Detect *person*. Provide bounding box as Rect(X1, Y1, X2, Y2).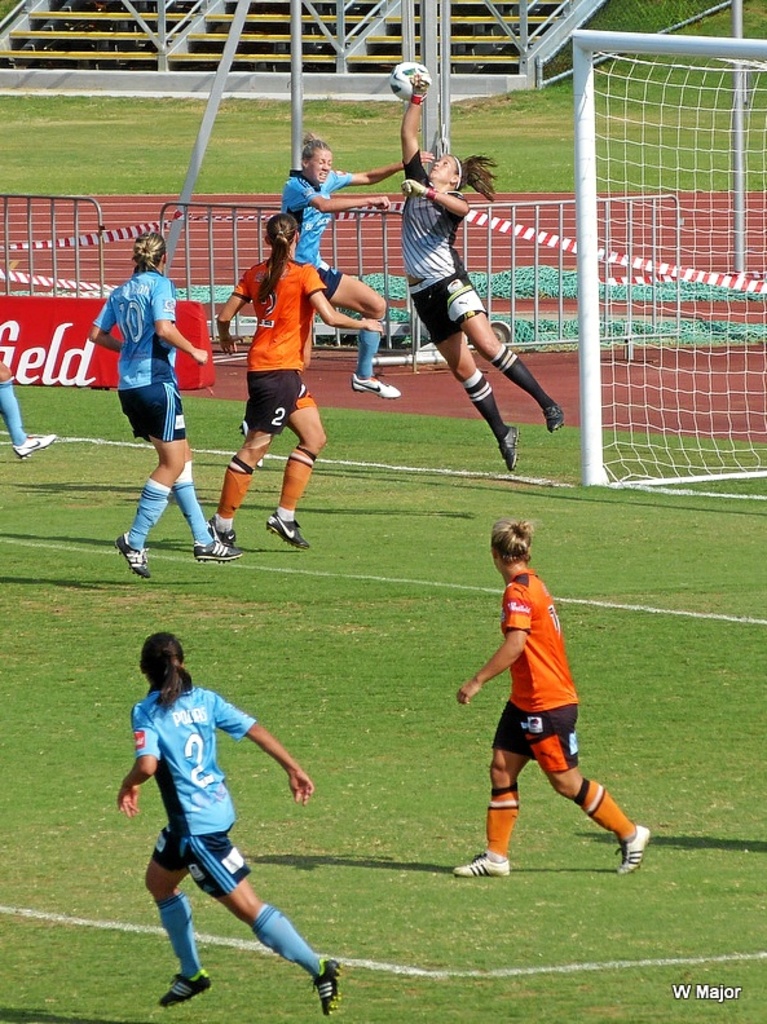
Rect(111, 626, 339, 1020).
